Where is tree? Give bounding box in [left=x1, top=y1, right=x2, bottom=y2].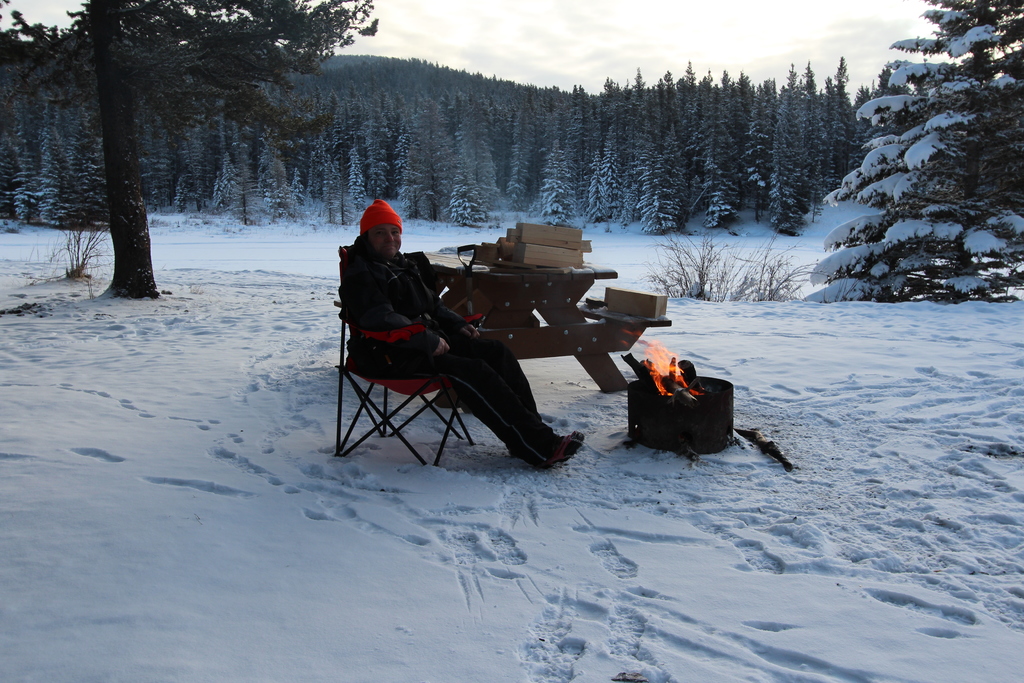
[left=695, top=77, right=735, bottom=238].
